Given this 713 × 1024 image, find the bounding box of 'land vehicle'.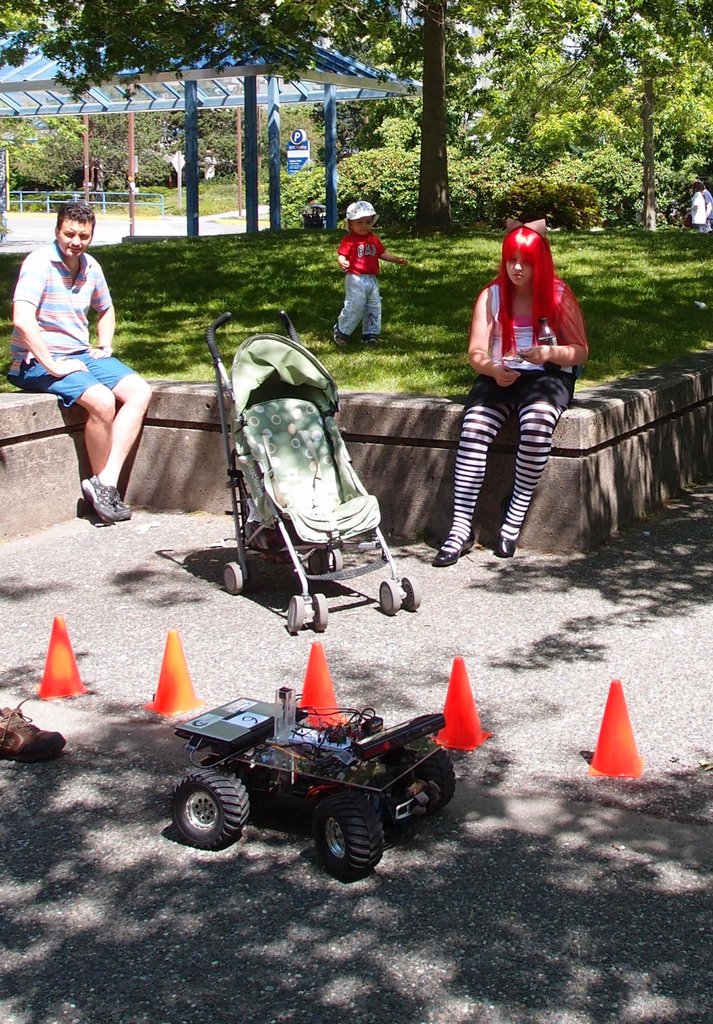
l=175, t=664, r=462, b=884.
